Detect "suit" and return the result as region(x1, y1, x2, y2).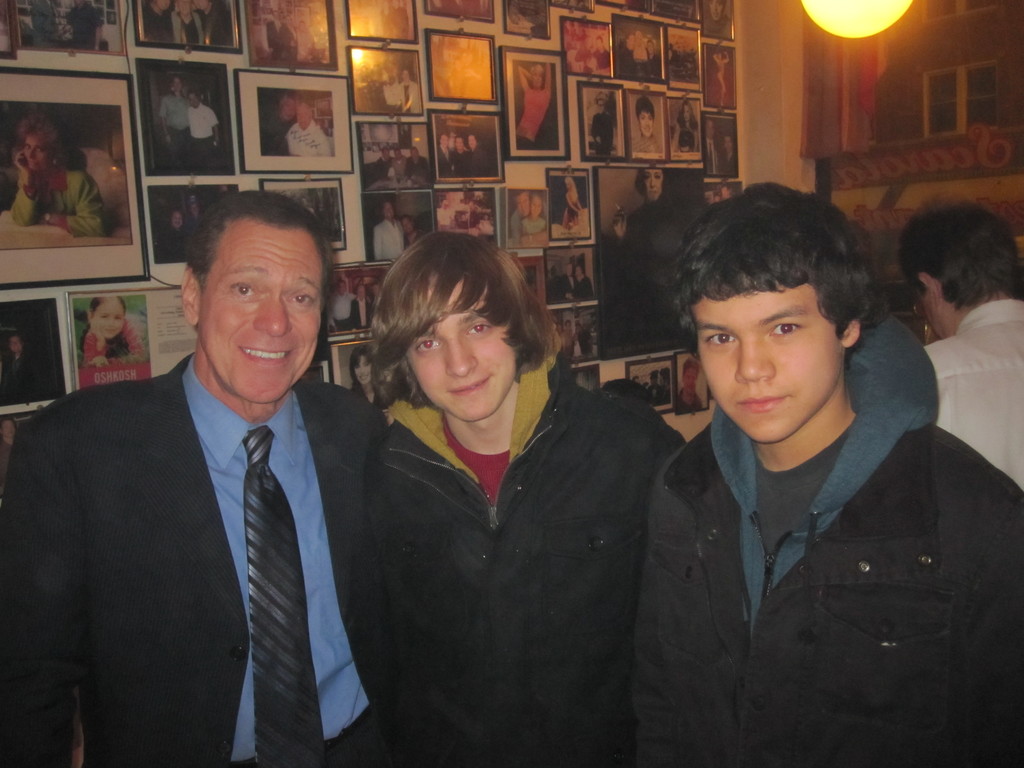
region(24, 252, 401, 762).
